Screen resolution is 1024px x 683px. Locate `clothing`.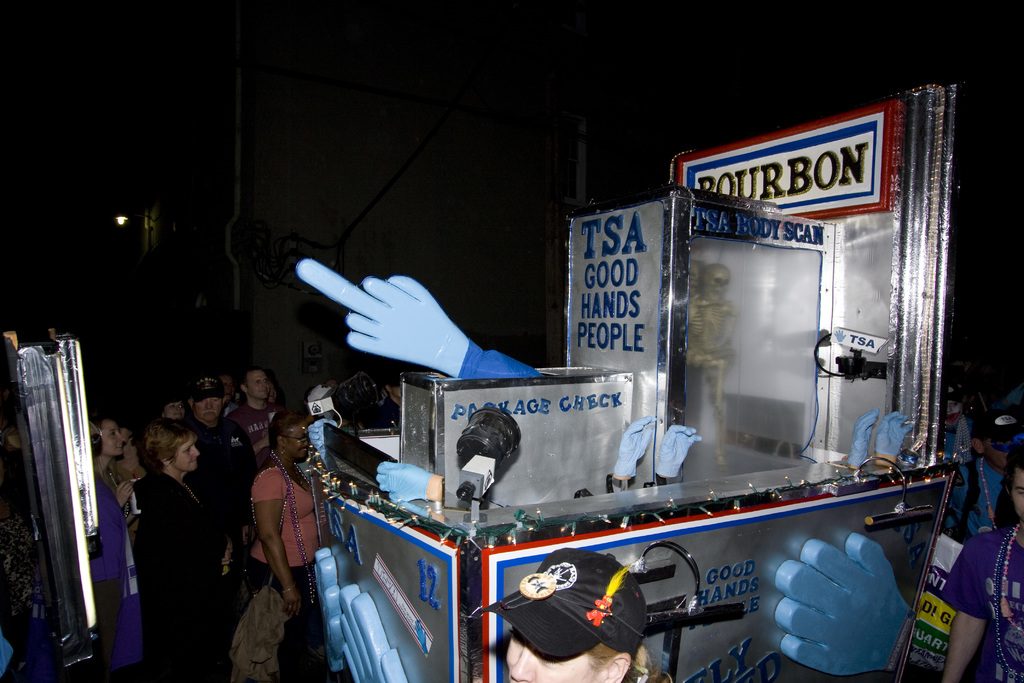
{"x1": 91, "y1": 465, "x2": 130, "y2": 638}.
